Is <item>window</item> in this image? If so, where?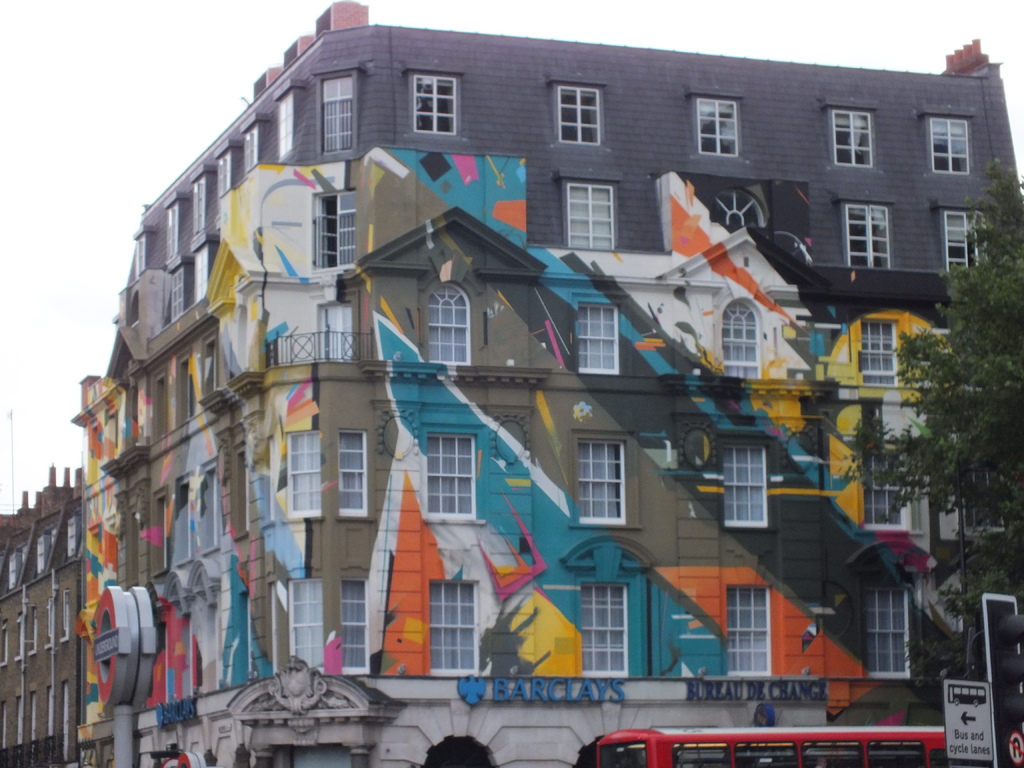
Yes, at [161, 204, 184, 267].
